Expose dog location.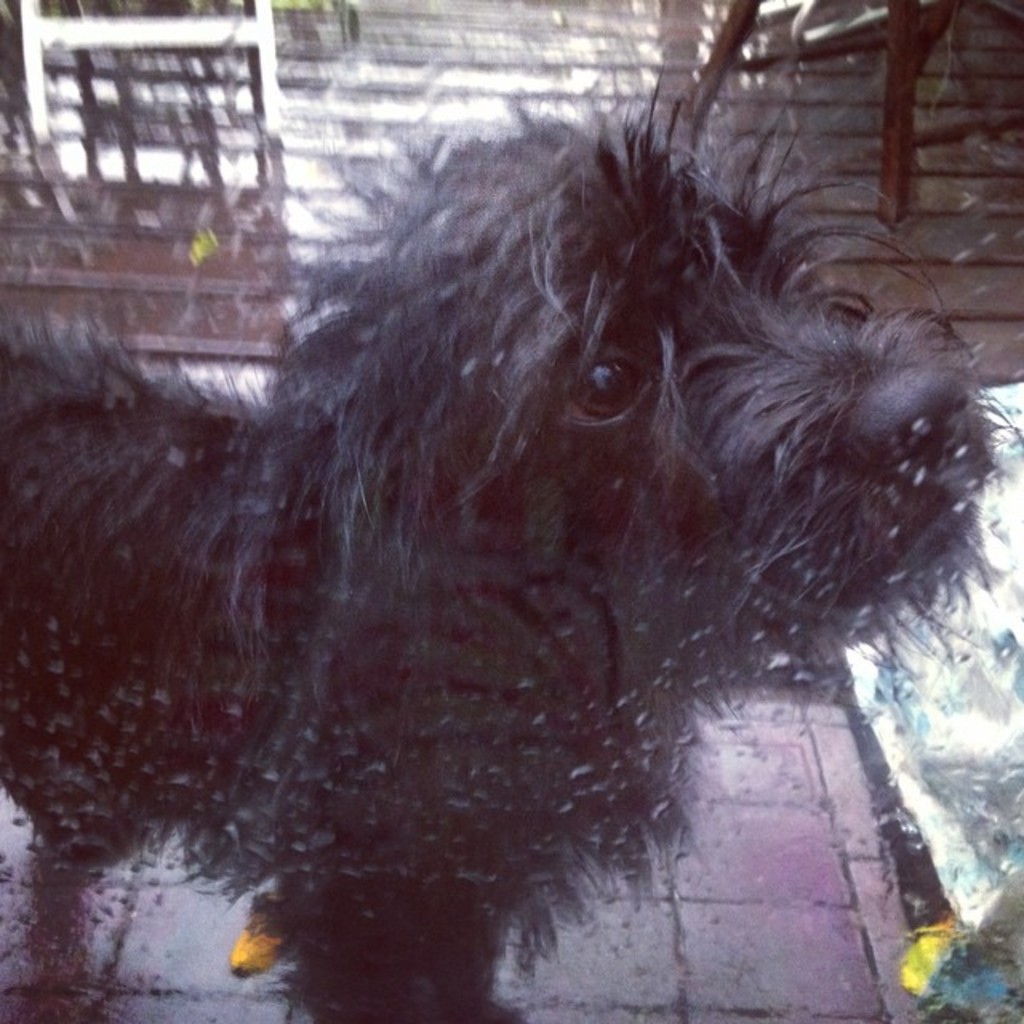
Exposed at rect(0, 69, 1019, 1022).
